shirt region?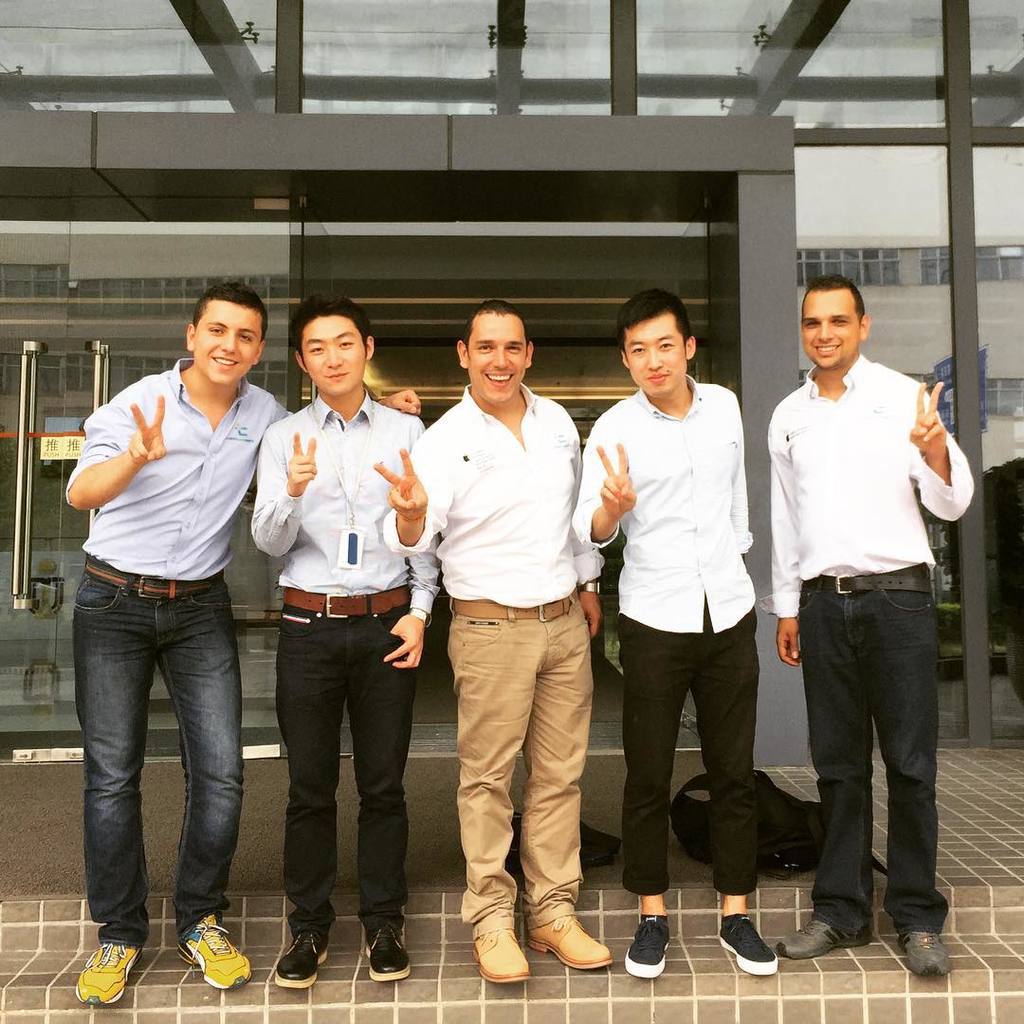
<bbox>571, 374, 754, 634</bbox>
